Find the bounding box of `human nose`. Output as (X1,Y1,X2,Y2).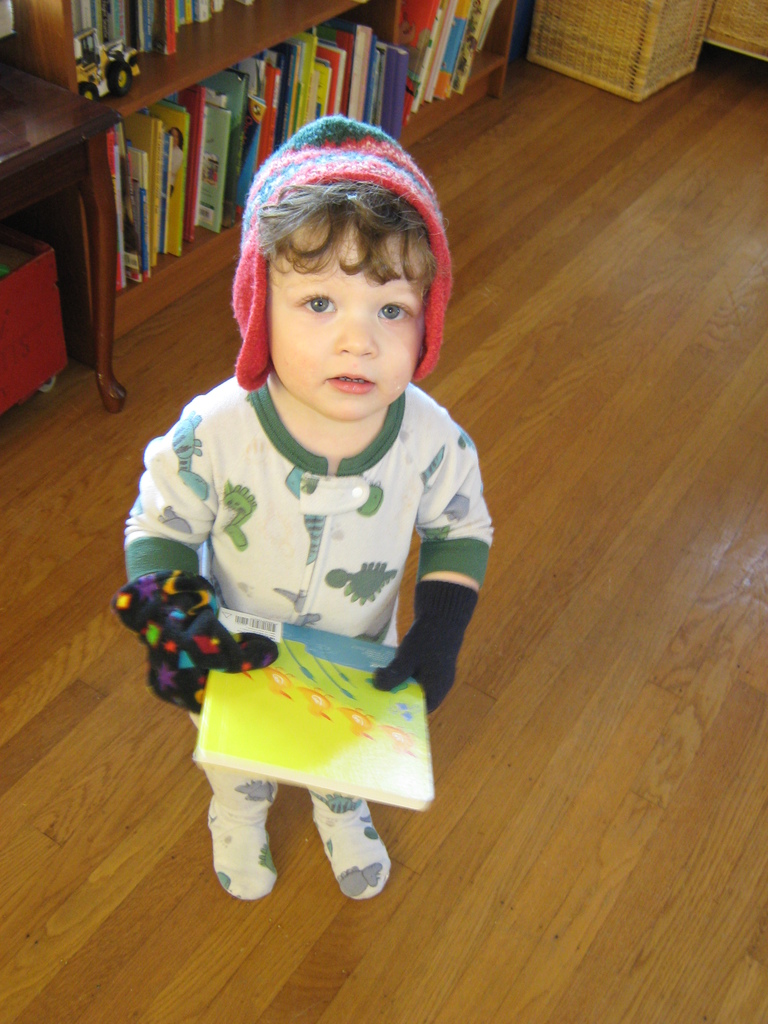
(334,307,380,357).
